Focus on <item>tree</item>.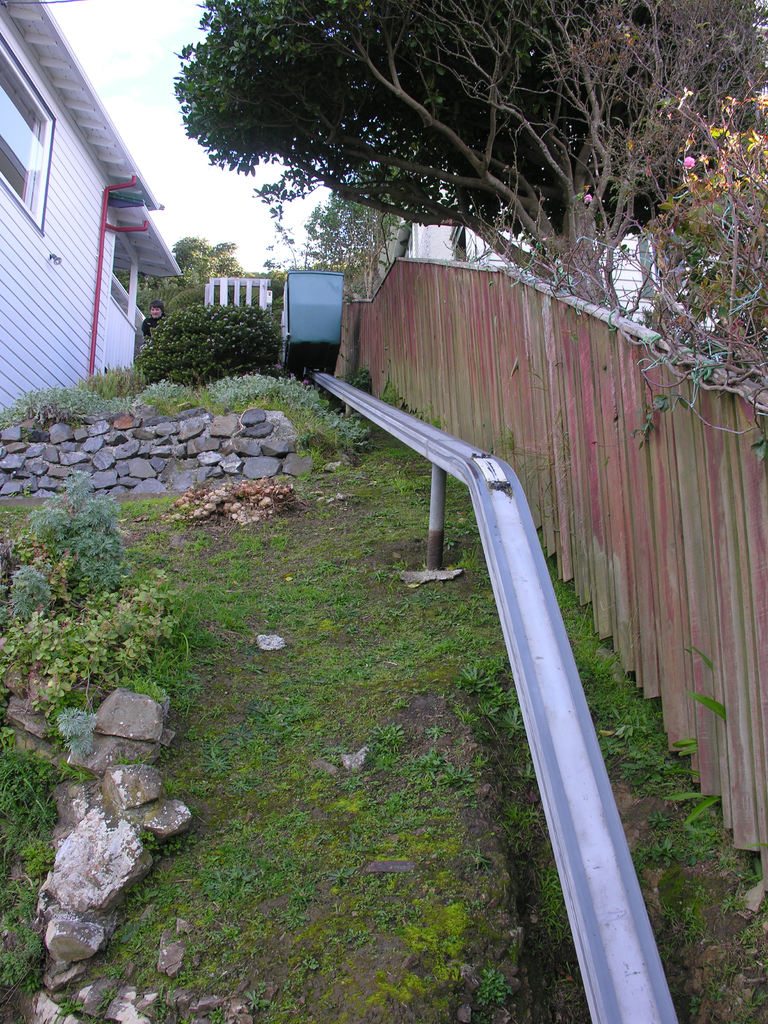
Focused at 107:226:248:317.
